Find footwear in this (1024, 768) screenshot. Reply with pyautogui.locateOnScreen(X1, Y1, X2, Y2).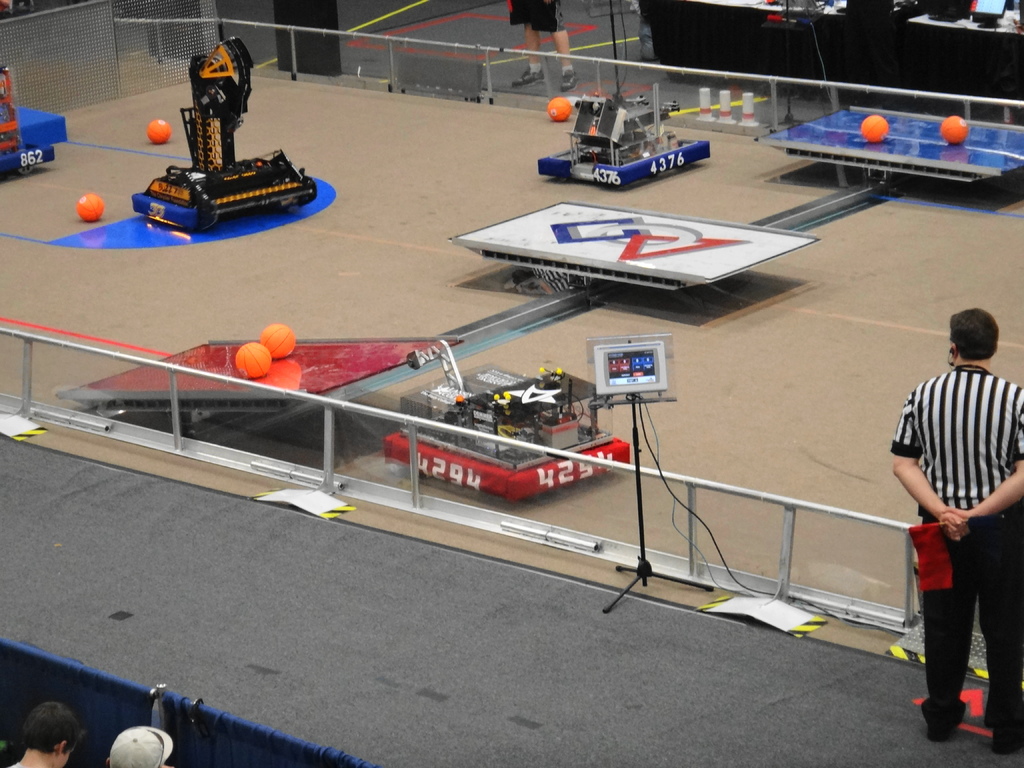
pyautogui.locateOnScreen(559, 69, 580, 92).
